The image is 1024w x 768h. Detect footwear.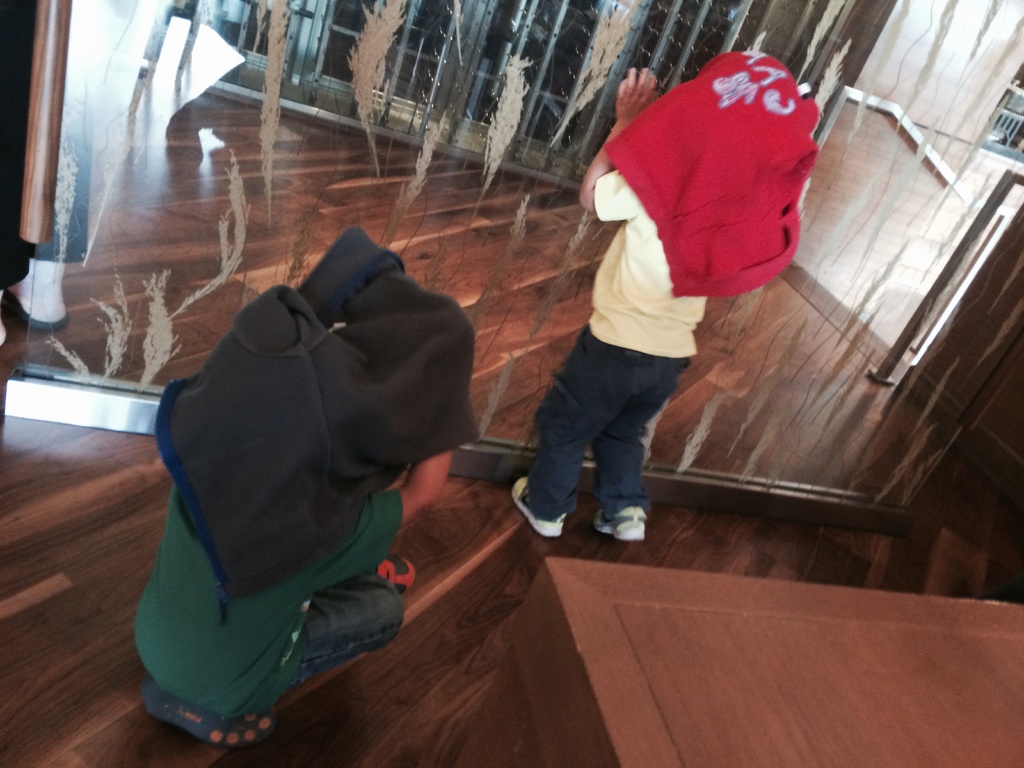
Detection: (591,508,670,537).
